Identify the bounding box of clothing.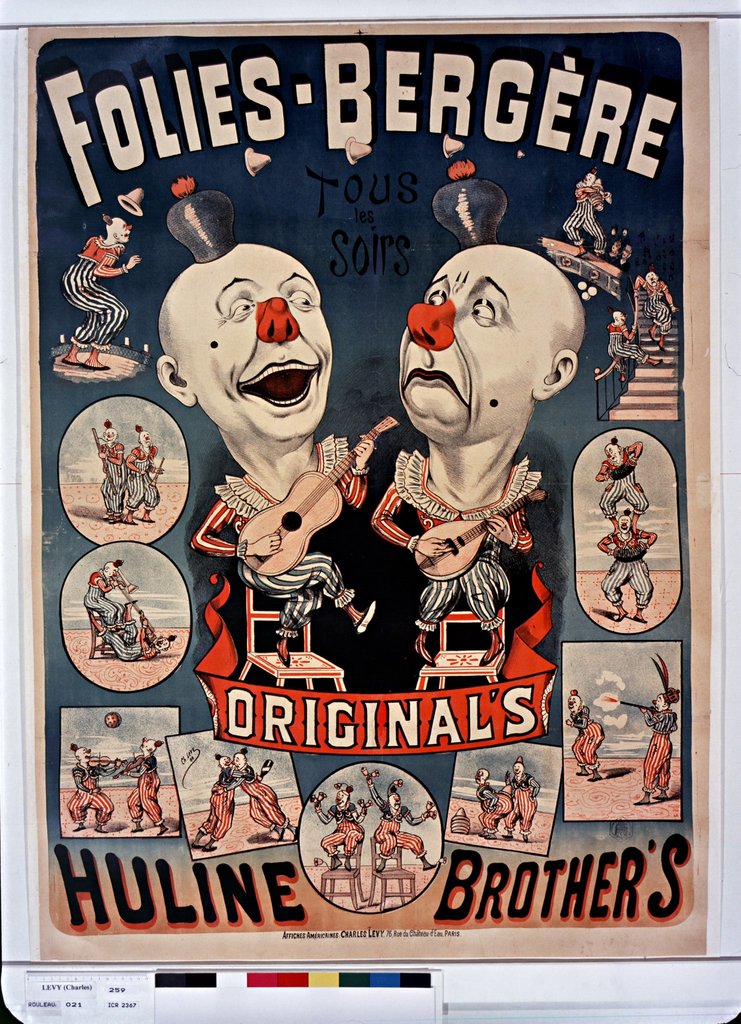
372/798/421/858.
